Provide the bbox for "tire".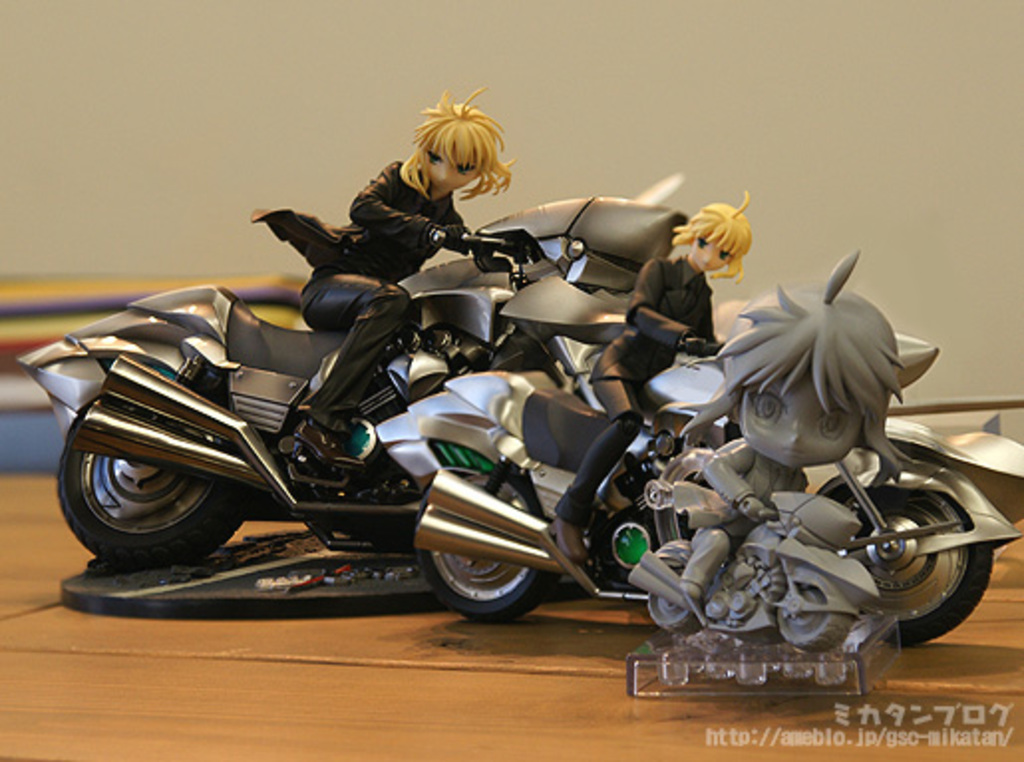
845:458:996:641.
